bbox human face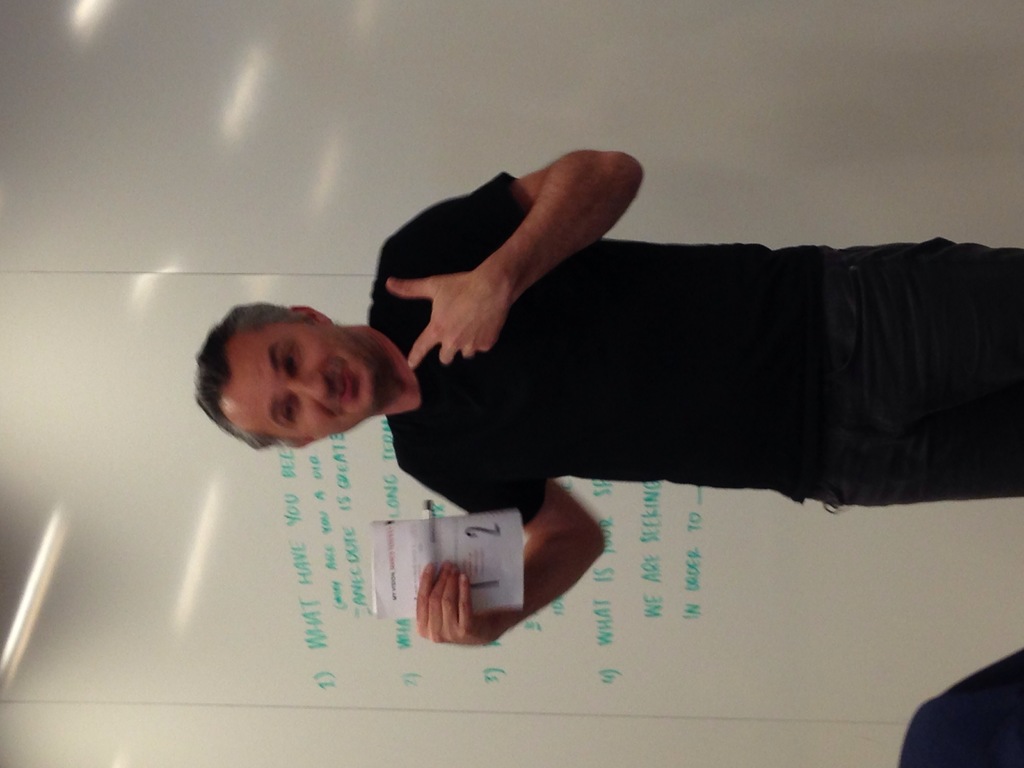
box=[223, 317, 380, 436]
